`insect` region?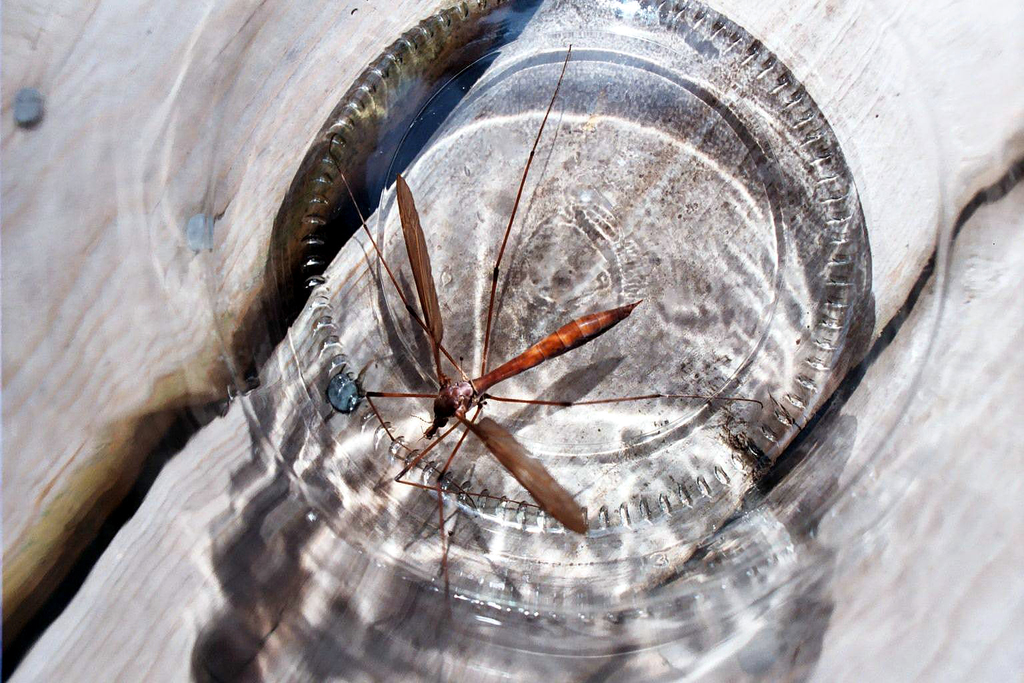
(13,81,52,129)
